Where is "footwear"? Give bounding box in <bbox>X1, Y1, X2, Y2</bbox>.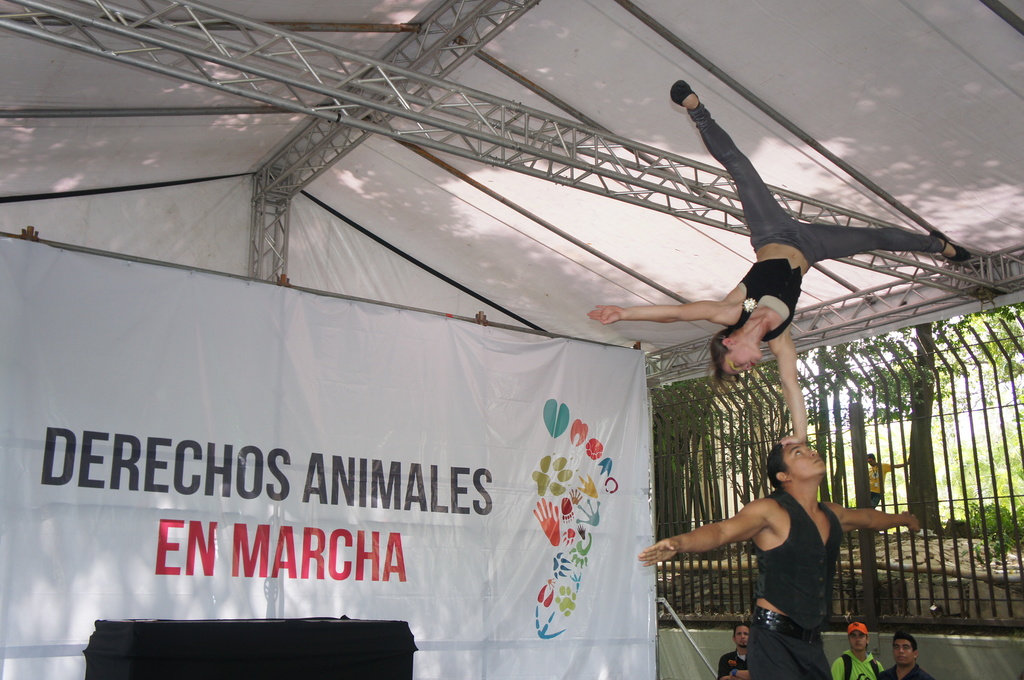
<bbox>672, 77, 693, 104</bbox>.
